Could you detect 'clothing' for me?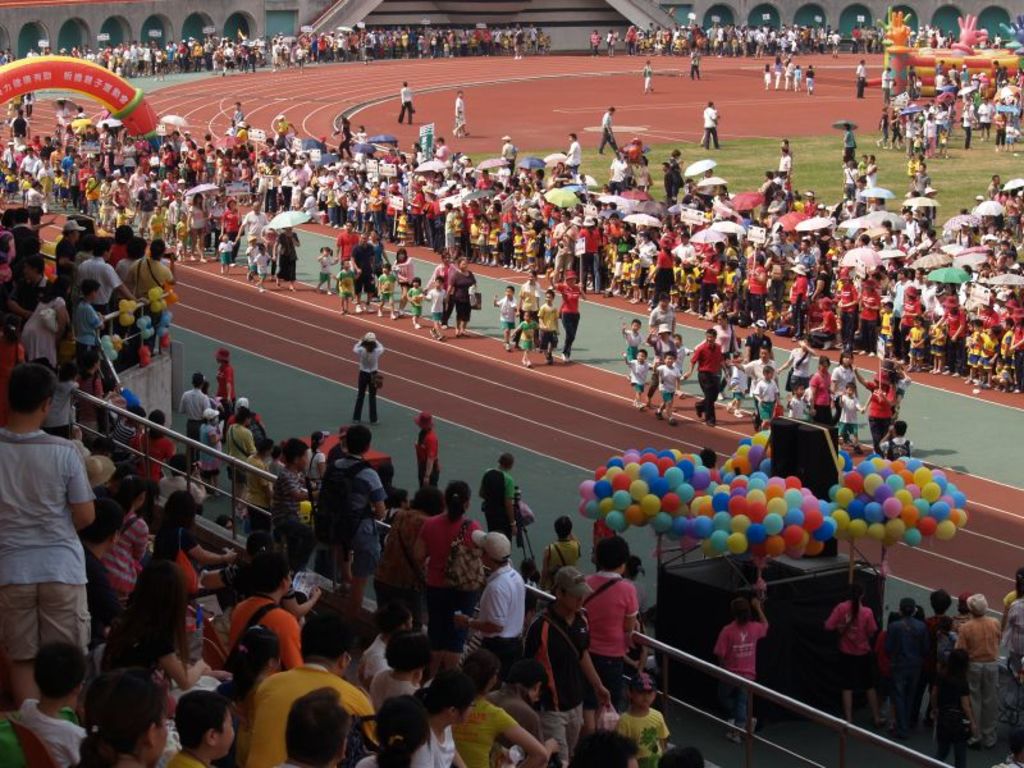
Detection result: (579, 573, 655, 698).
